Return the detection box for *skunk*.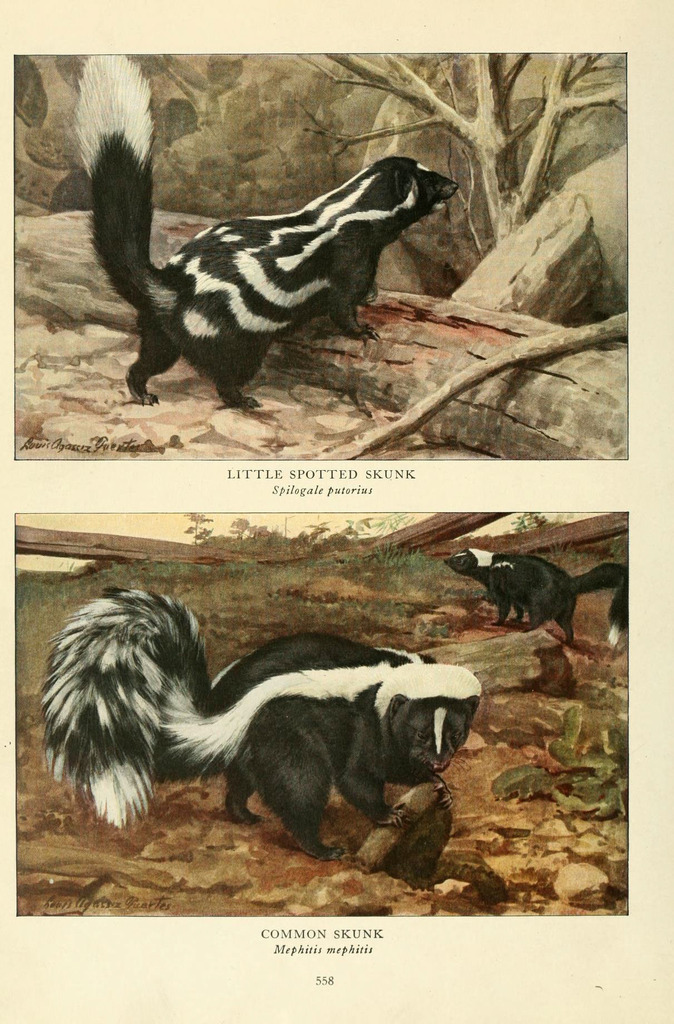
441 545 629 652.
